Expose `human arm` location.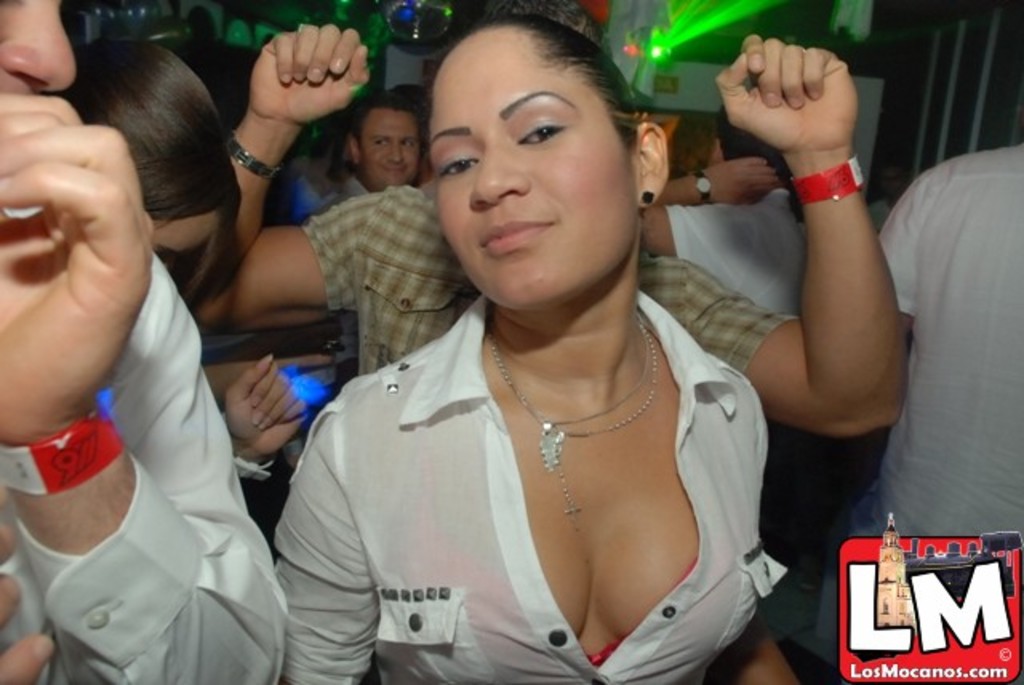
Exposed at x1=0 y1=86 x2=291 y2=683.
